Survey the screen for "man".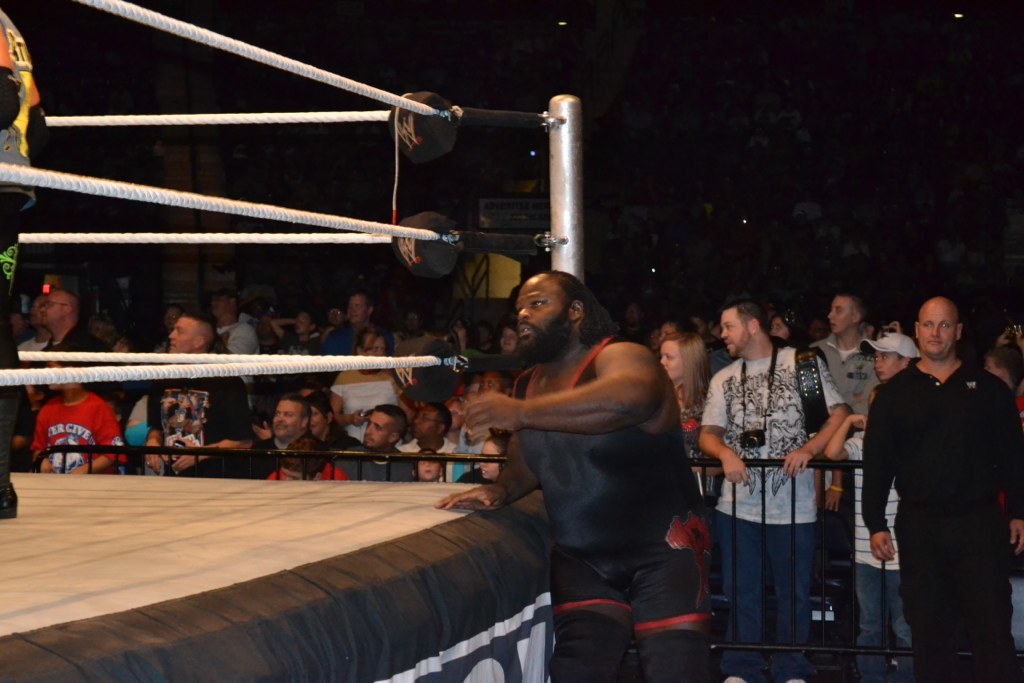
Survey found: <bbox>21, 298, 50, 352</bbox>.
